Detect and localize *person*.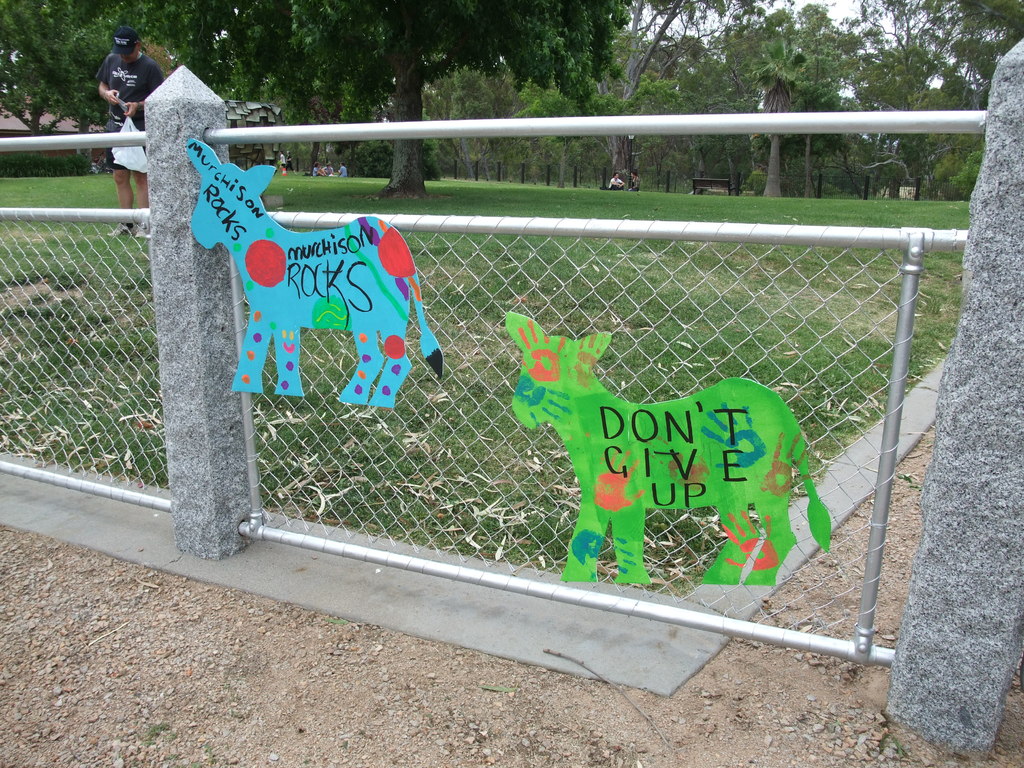
Localized at bbox(277, 154, 287, 168).
